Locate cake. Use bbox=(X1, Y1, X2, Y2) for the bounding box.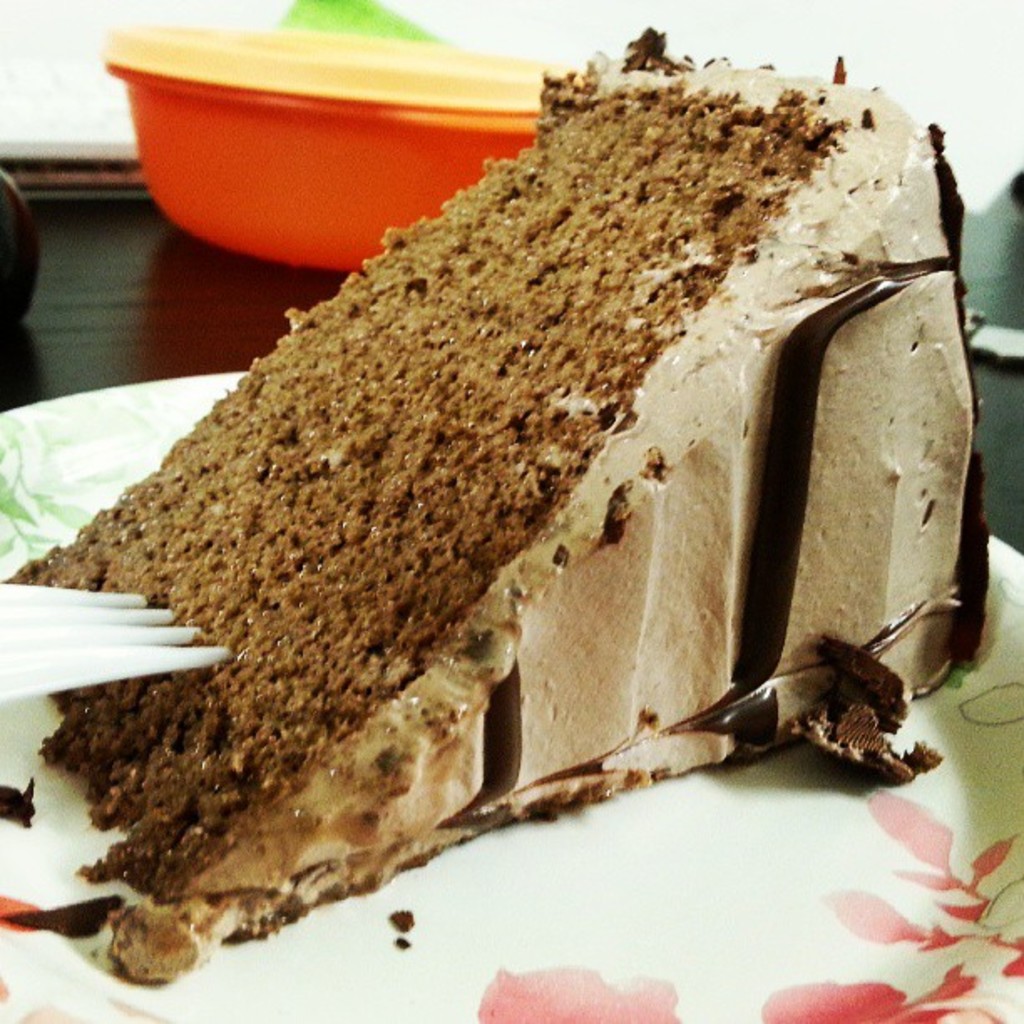
bbox=(0, 22, 986, 984).
